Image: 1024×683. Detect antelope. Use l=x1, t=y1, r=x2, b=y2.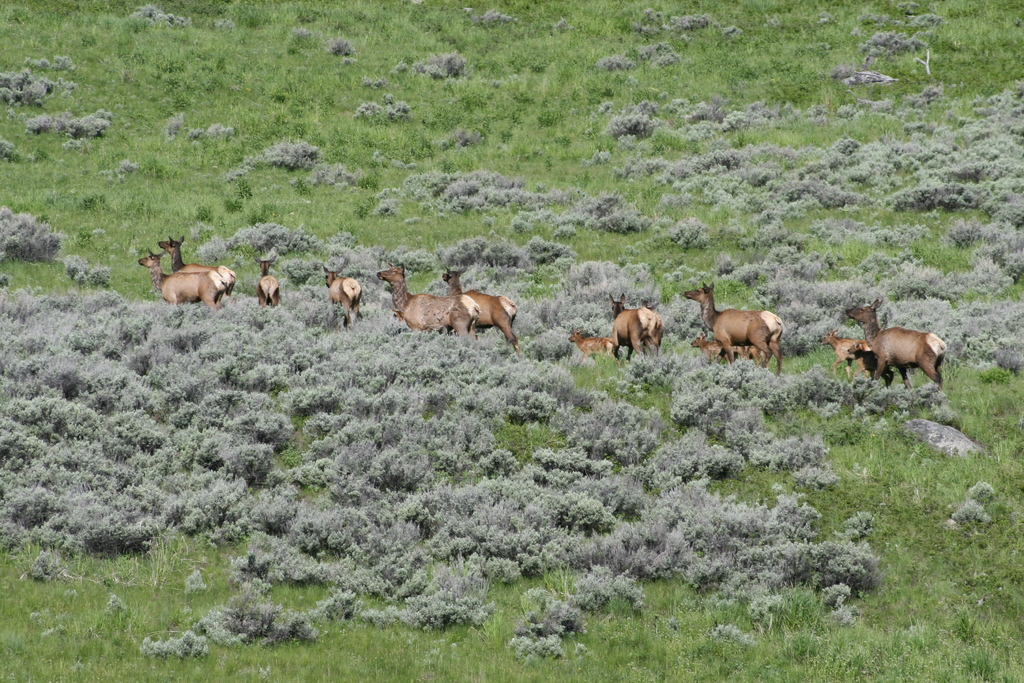
l=253, t=252, r=282, b=308.
